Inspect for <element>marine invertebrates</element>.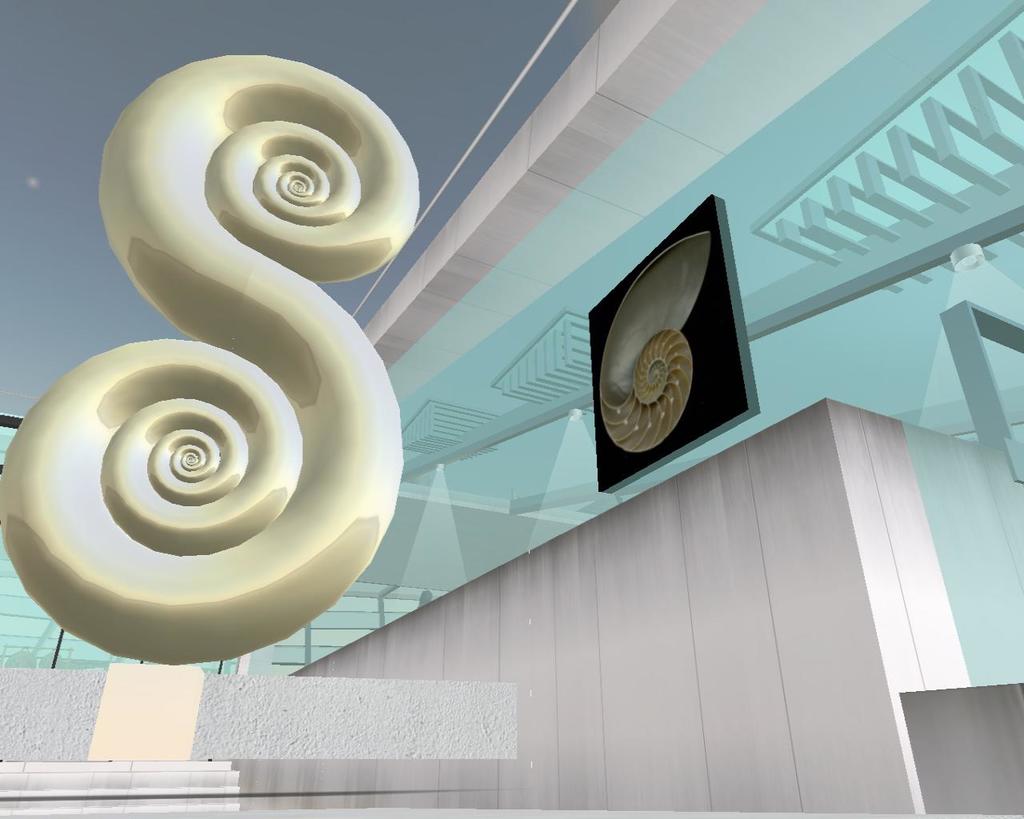
Inspection: [598,229,710,446].
